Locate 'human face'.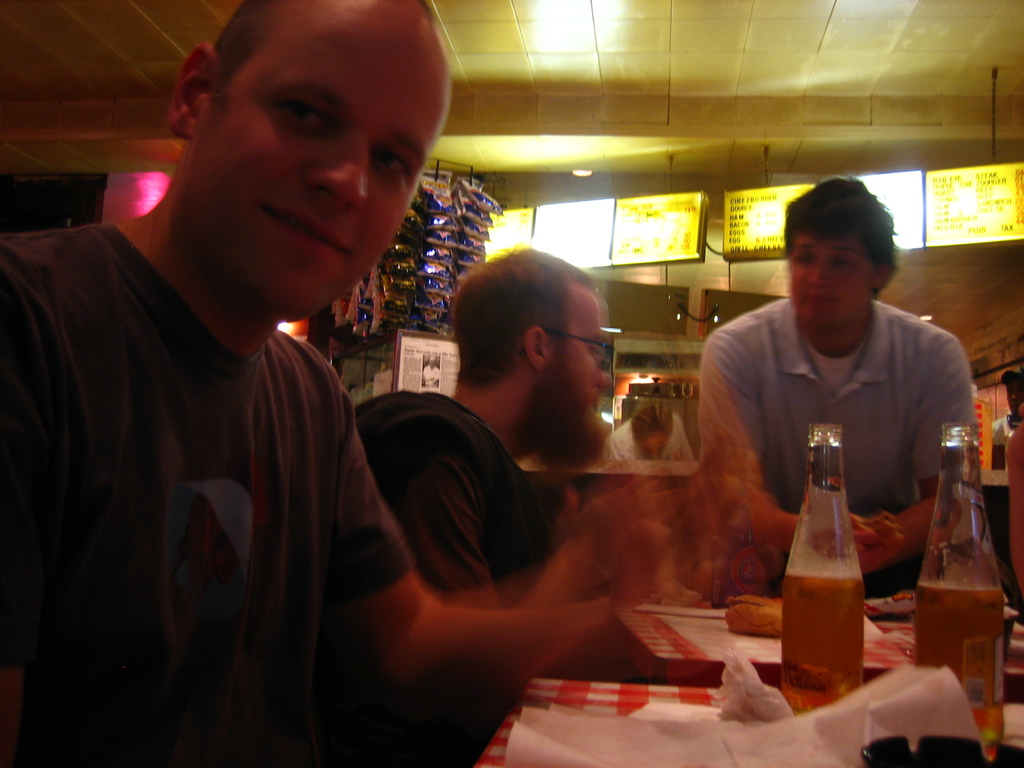
Bounding box: <box>550,276,612,426</box>.
